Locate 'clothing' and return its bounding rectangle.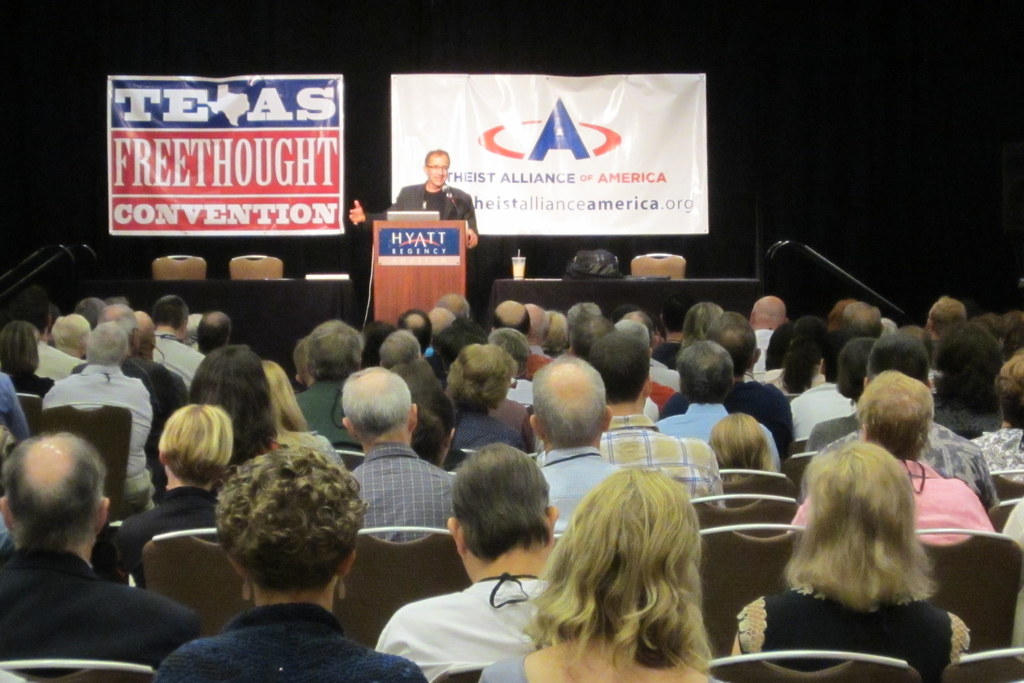
Rect(726, 583, 971, 682).
